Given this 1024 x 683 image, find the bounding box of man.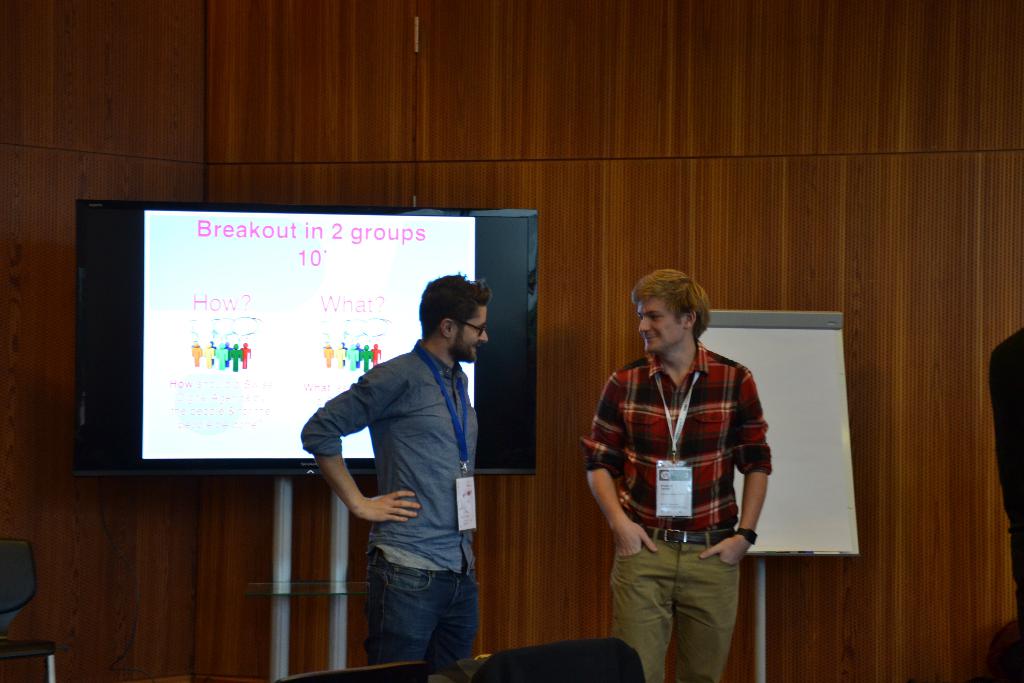
x1=584, y1=270, x2=792, y2=682.
